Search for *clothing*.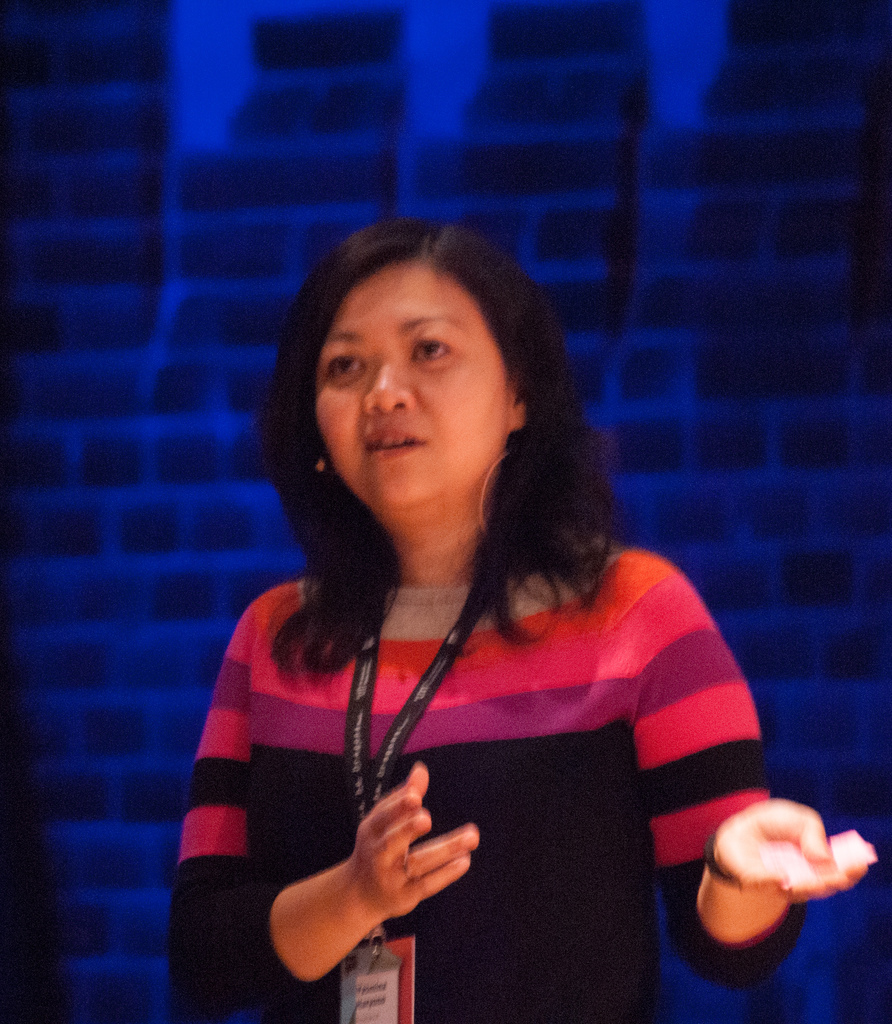
Found at 184:515:781:982.
